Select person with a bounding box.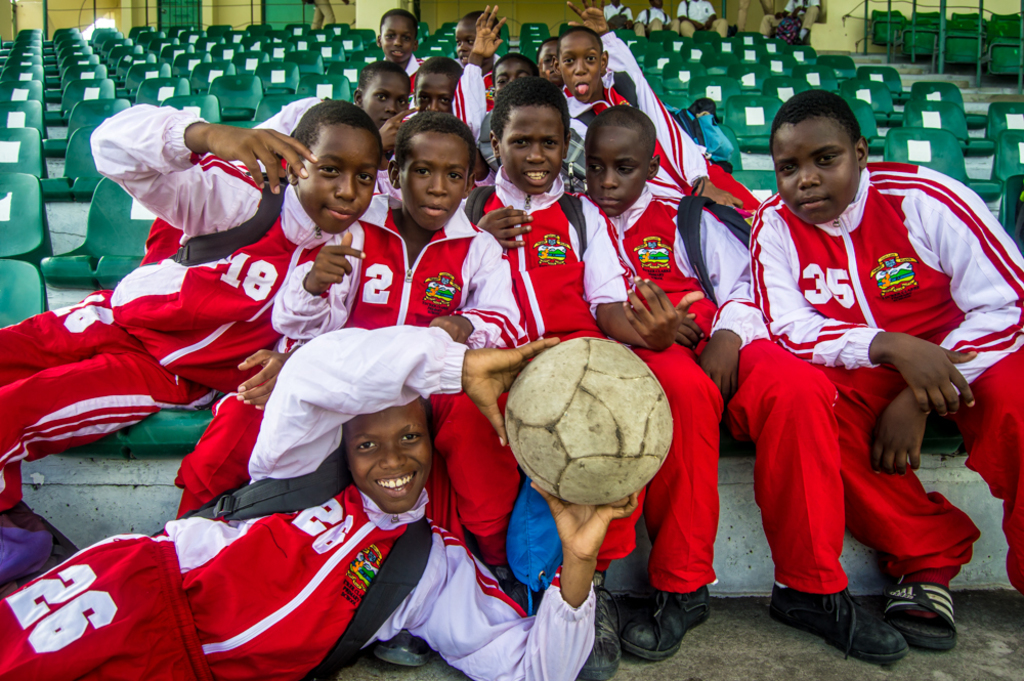
select_region(535, 35, 560, 88).
